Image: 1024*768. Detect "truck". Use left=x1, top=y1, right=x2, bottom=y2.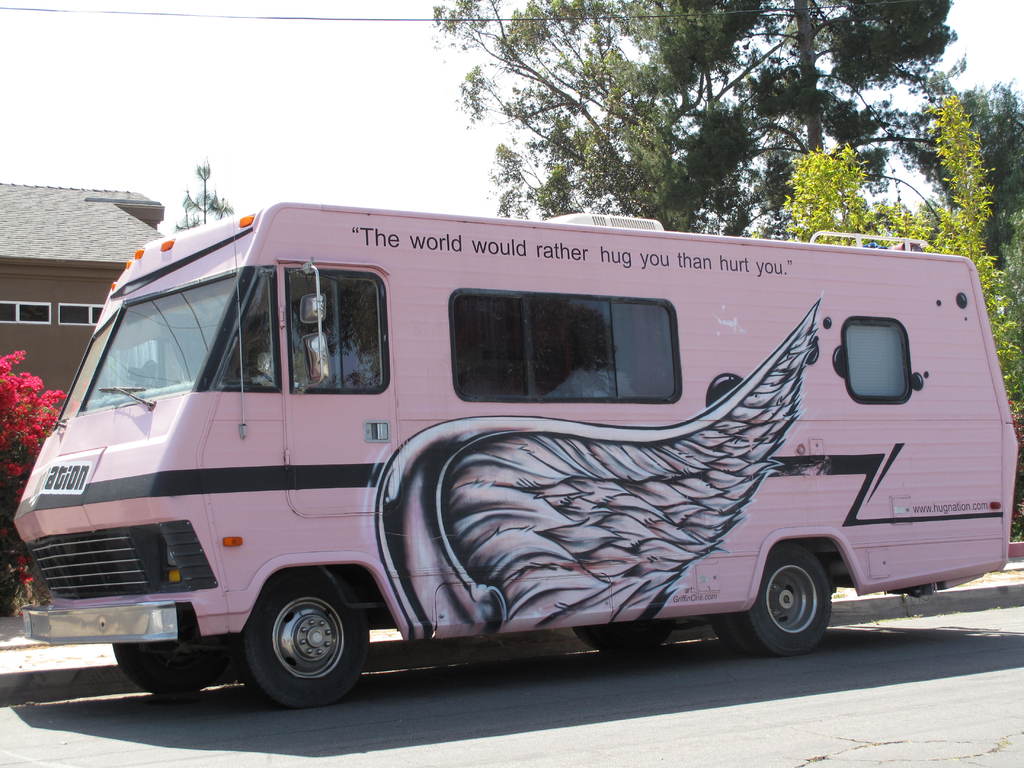
left=47, top=214, right=971, bottom=732.
